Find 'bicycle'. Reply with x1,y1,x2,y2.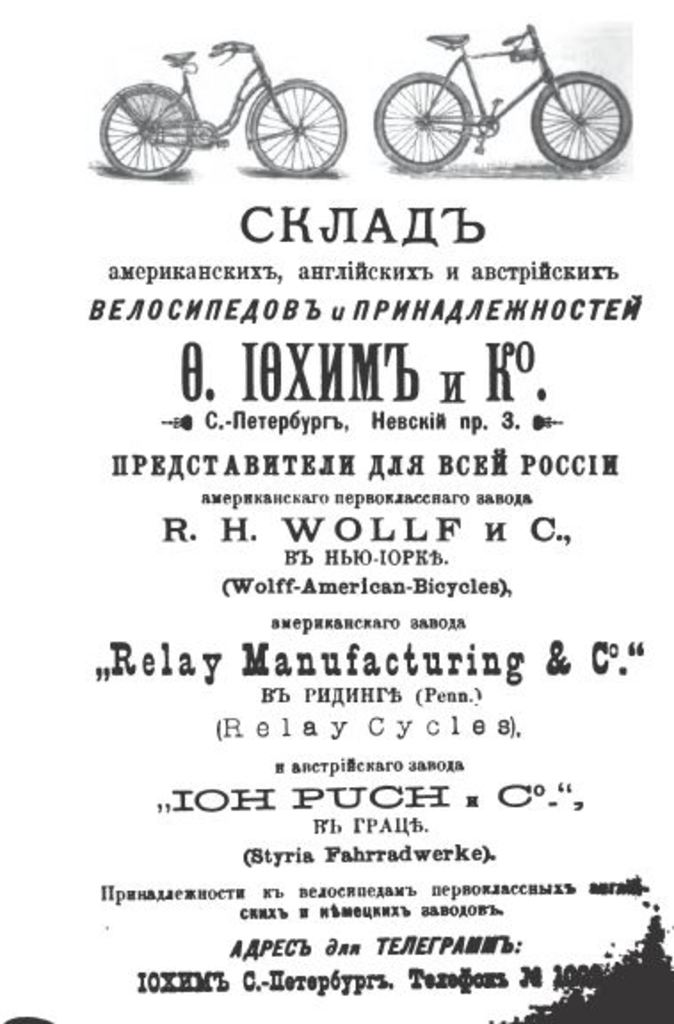
370,23,633,174.
